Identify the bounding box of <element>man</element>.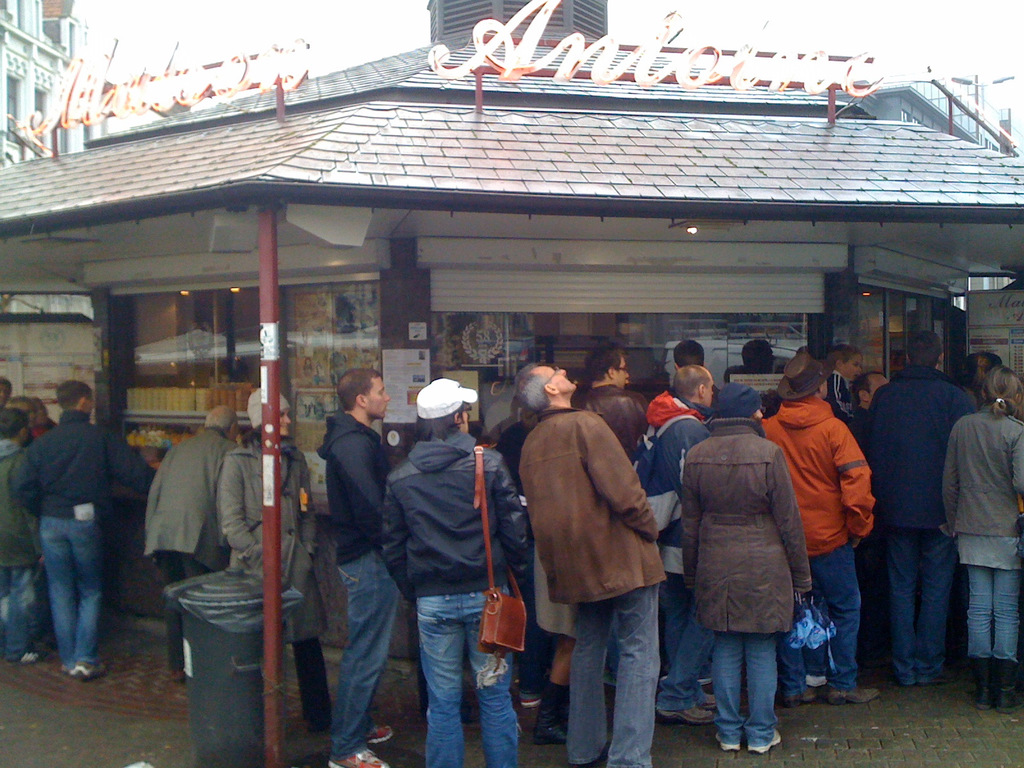
locate(672, 340, 705, 369).
